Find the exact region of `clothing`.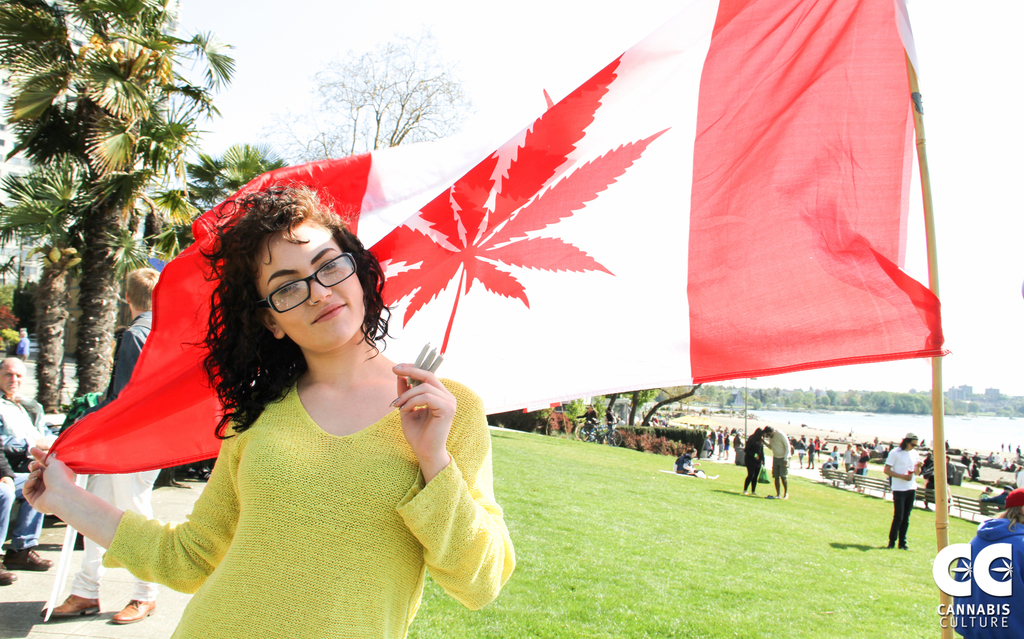
Exact region: detection(0, 439, 40, 548).
